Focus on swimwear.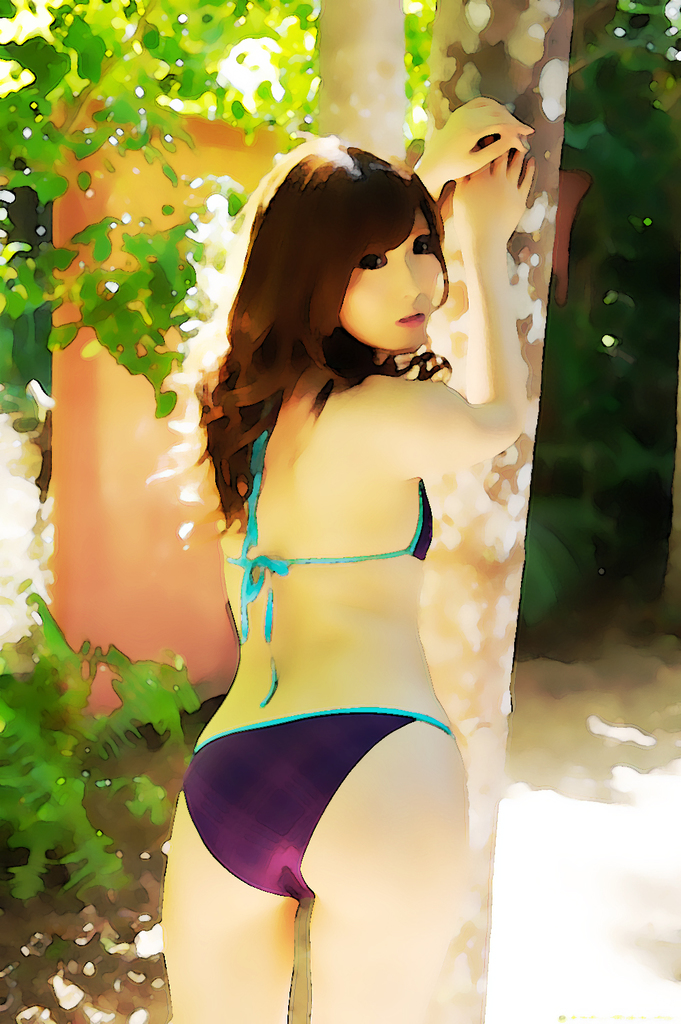
Focused at l=210, t=386, r=443, b=698.
